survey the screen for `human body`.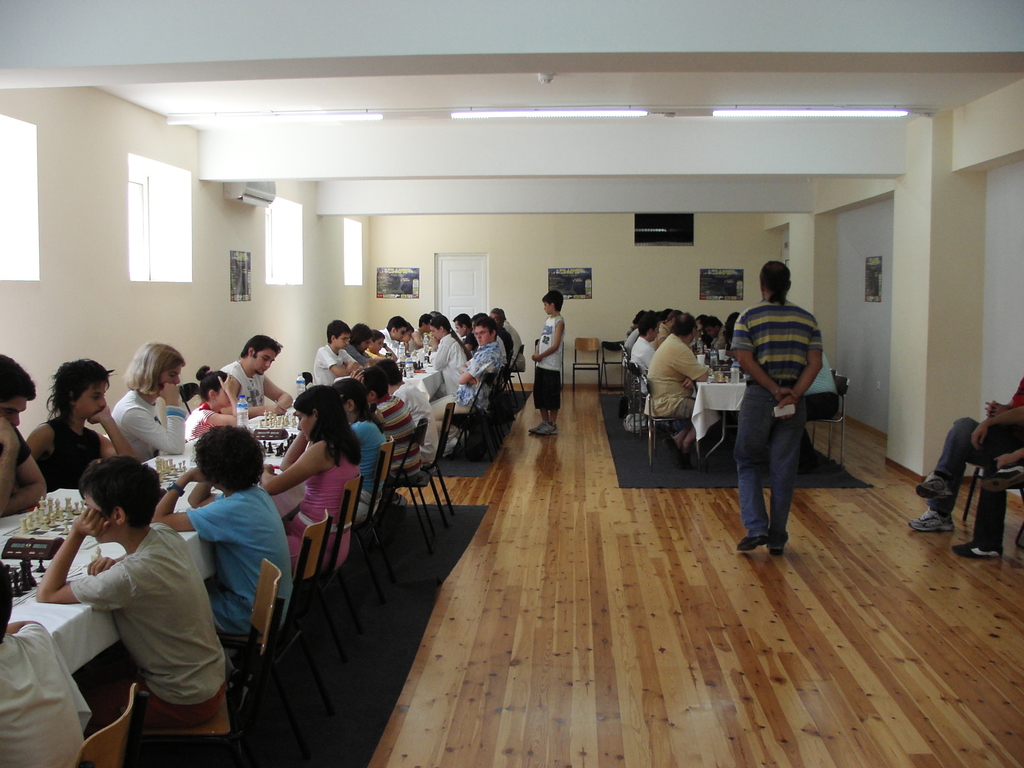
Survey found: BBox(378, 313, 404, 364).
